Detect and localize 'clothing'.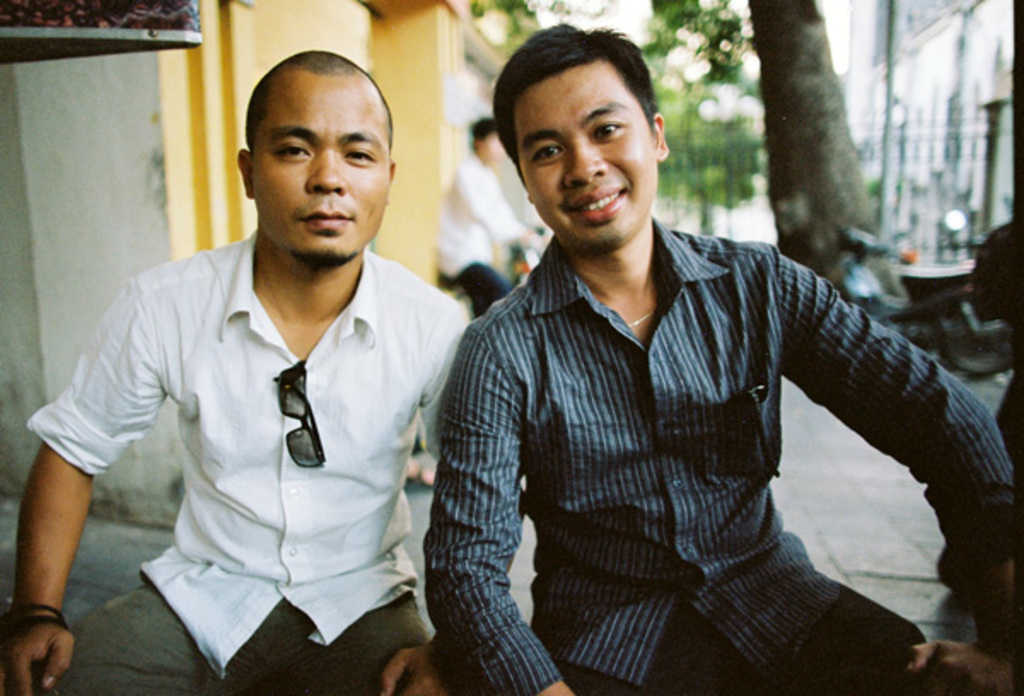
Localized at left=27, top=235, right=463, bottom=694.
